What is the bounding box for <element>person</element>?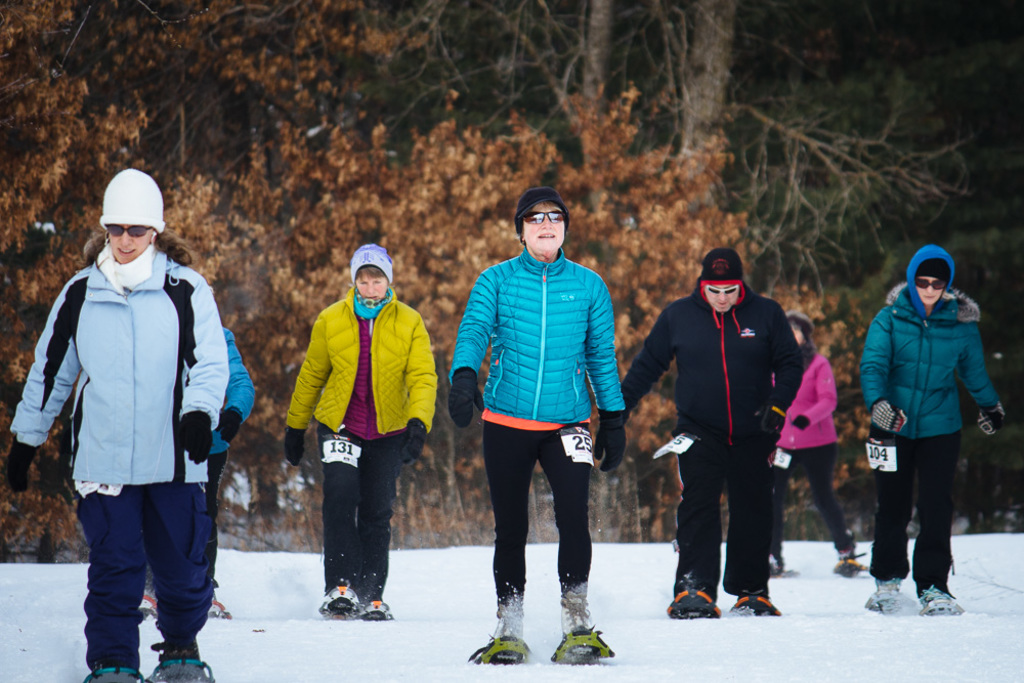
Rect(622, 253, 802, 616).
